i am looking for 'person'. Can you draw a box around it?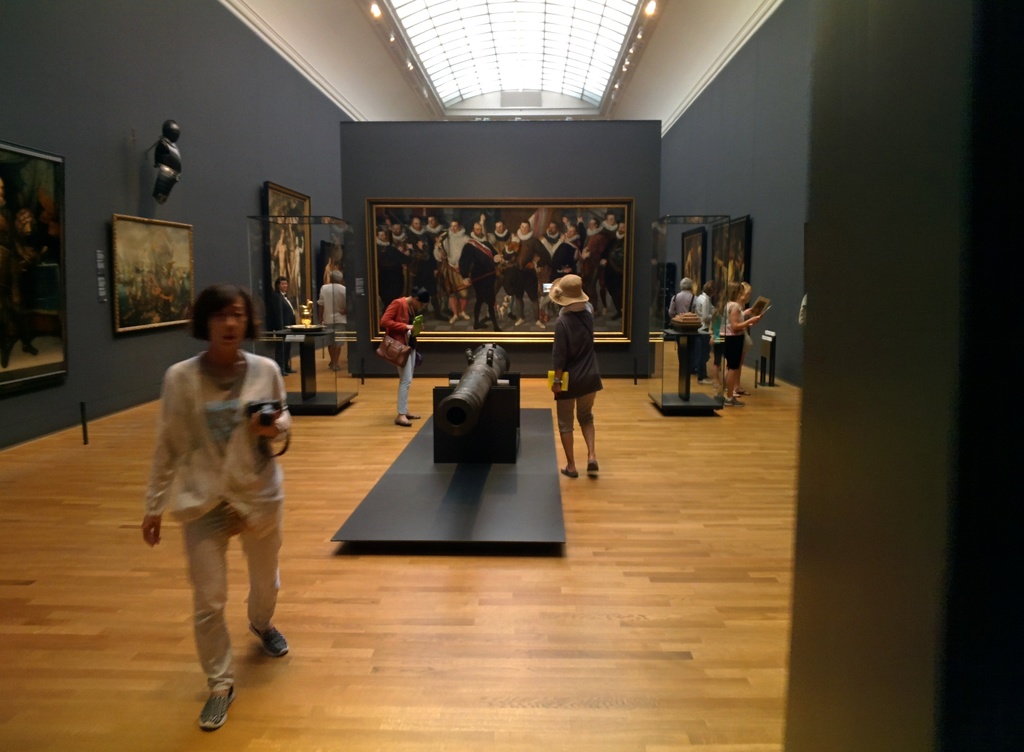
Sure, the bounding box is (723,277,765,405).
